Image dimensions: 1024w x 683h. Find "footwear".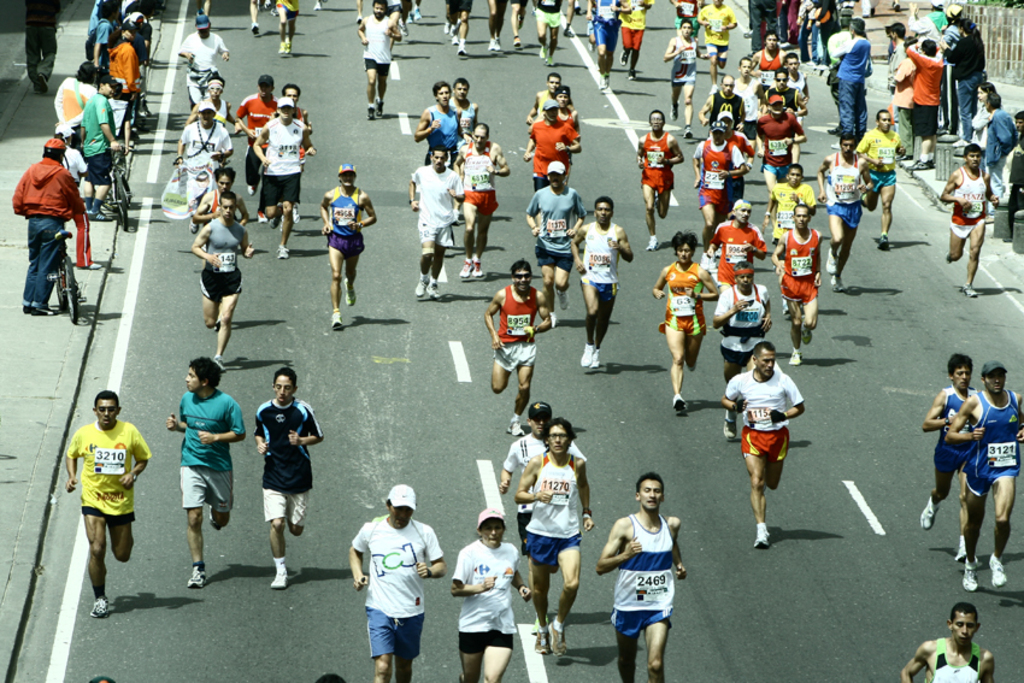
[x1=951, y1=140, x2=969, y2=147].
